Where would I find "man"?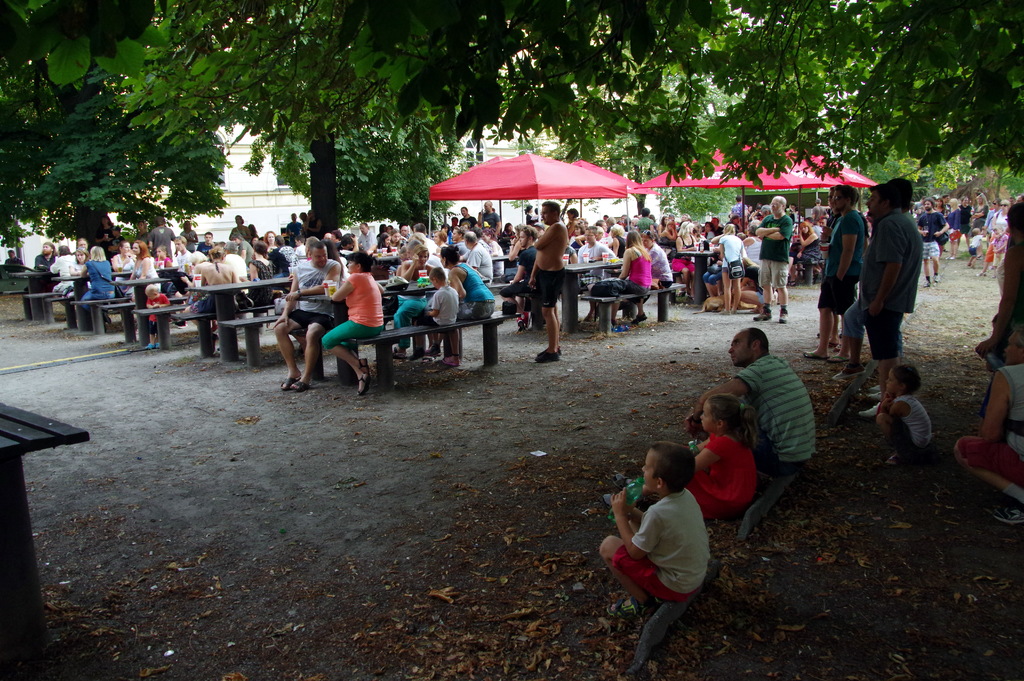
At select_region(456, 206, 479, 230).
